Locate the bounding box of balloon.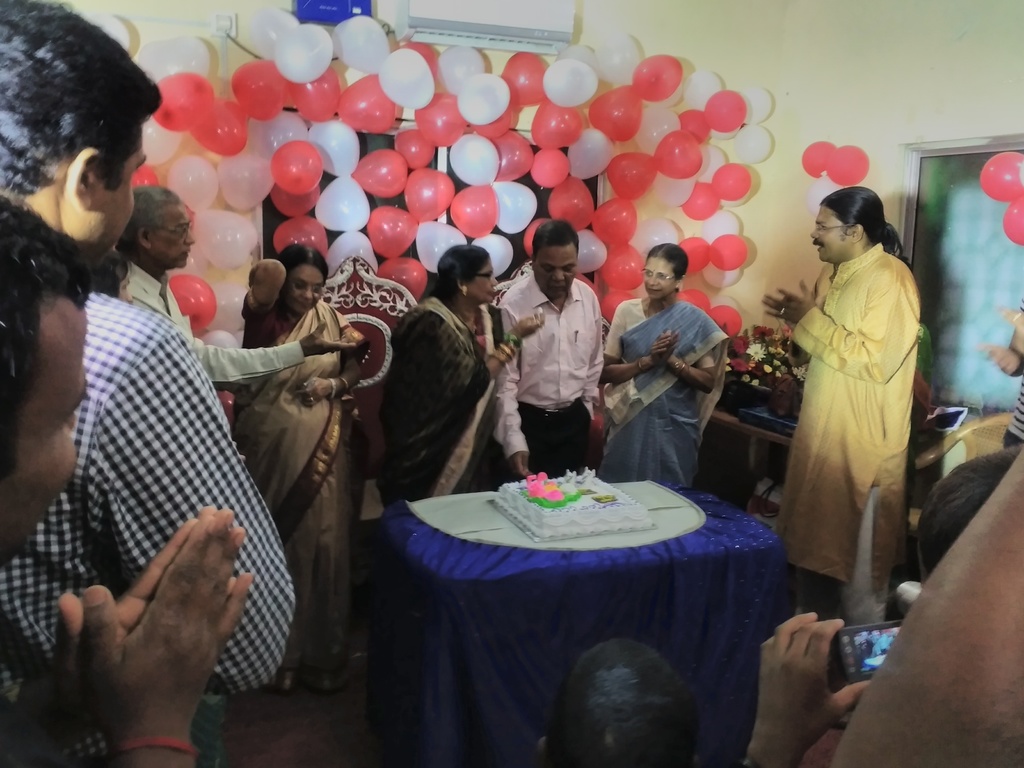
Bounding box: select_region(414, 221, 468, 273).
